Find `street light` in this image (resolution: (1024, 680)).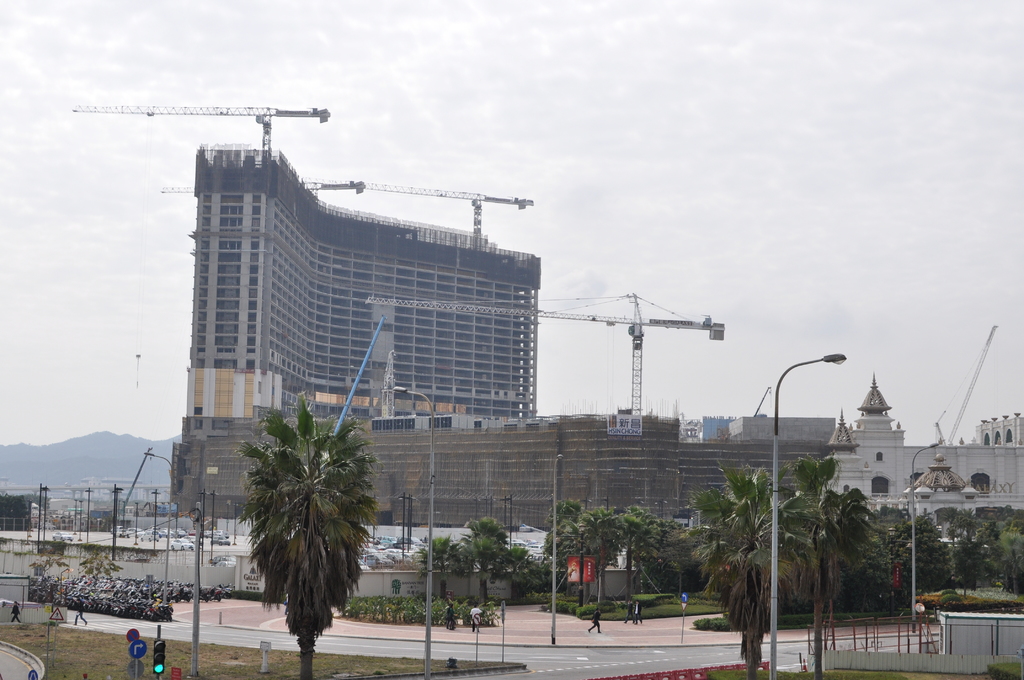
bbox=(502, 494, 513, 548).
